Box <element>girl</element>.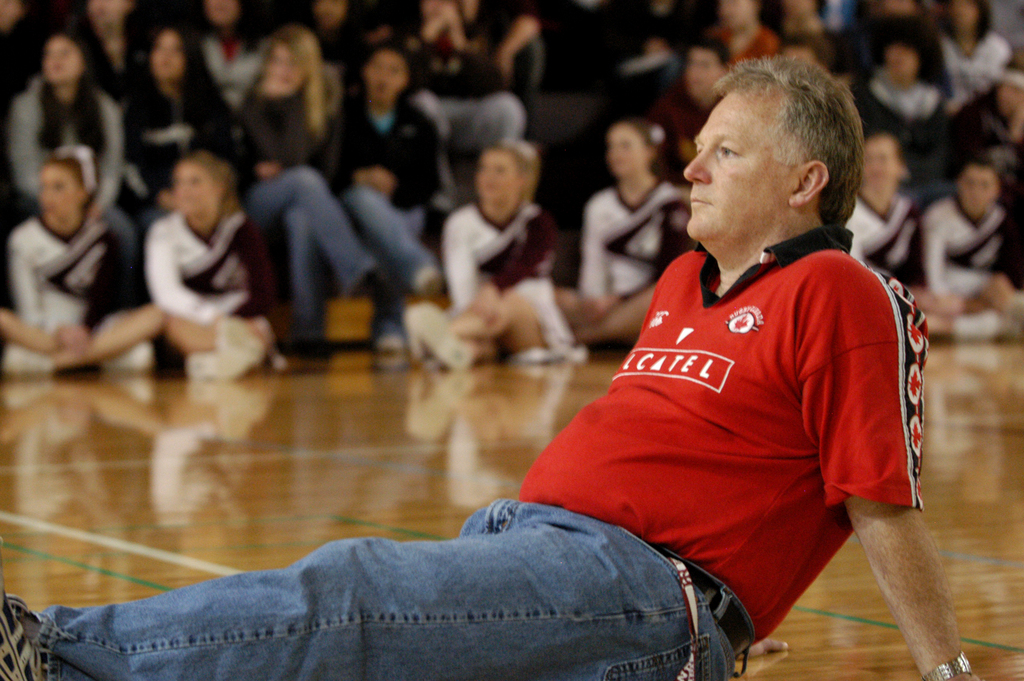
rect(402, 136, 586, 371).
